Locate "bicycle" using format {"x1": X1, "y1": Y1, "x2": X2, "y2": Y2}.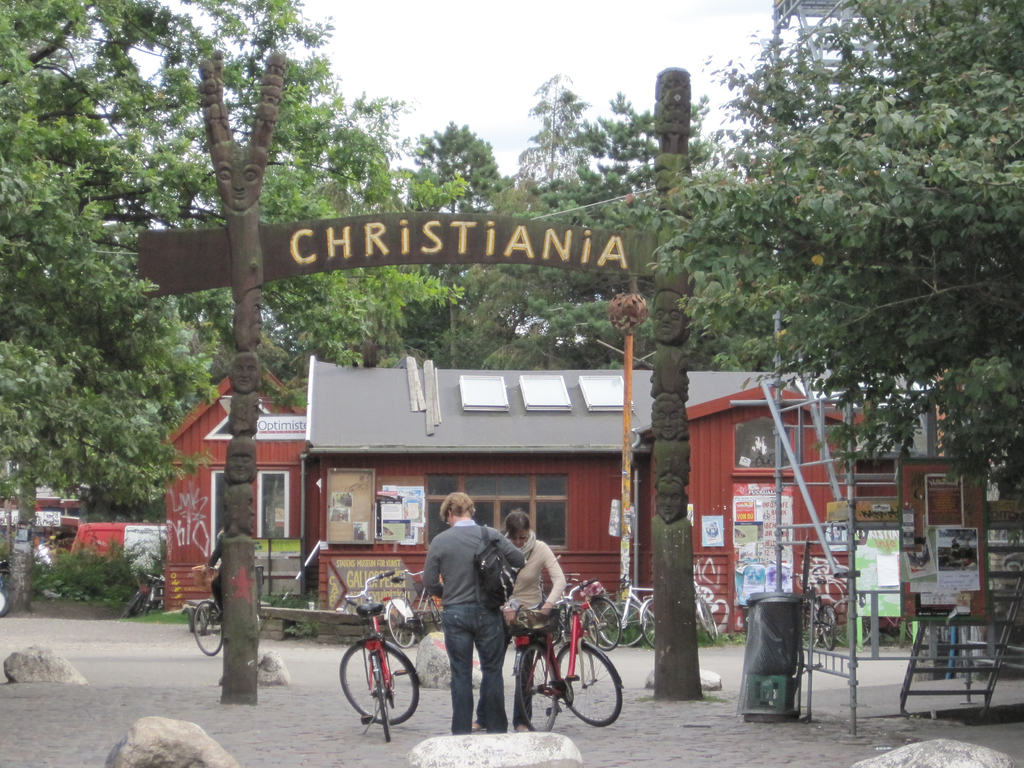
{"x1": 783, "y1": 562, "x2": 842, "y2": 653}.
